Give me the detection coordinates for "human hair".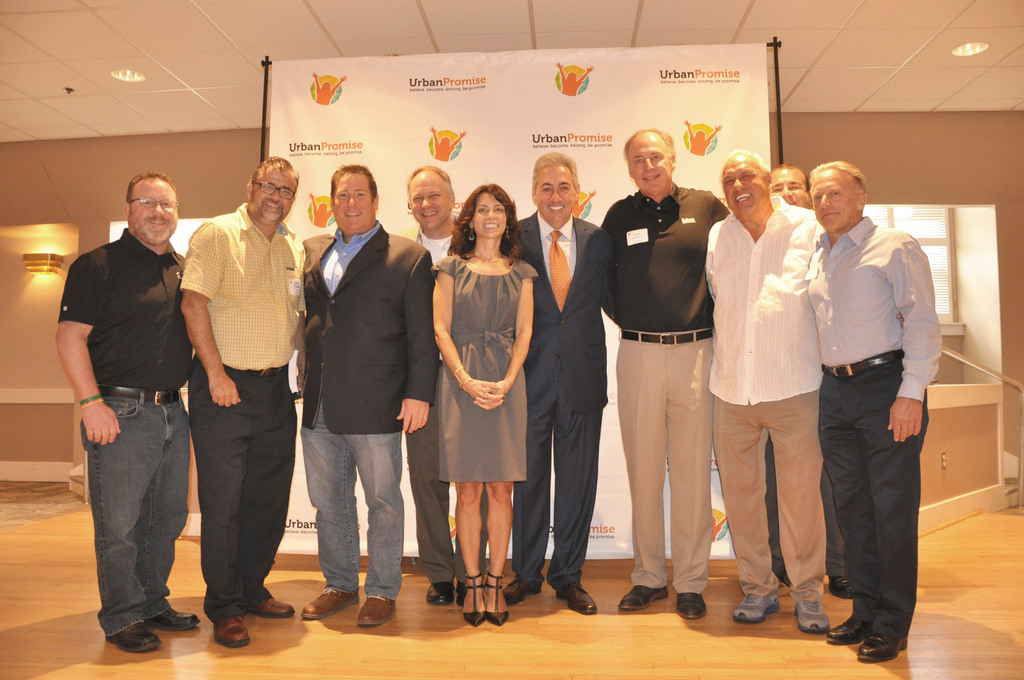
<box>719,147,769,192</box>.
